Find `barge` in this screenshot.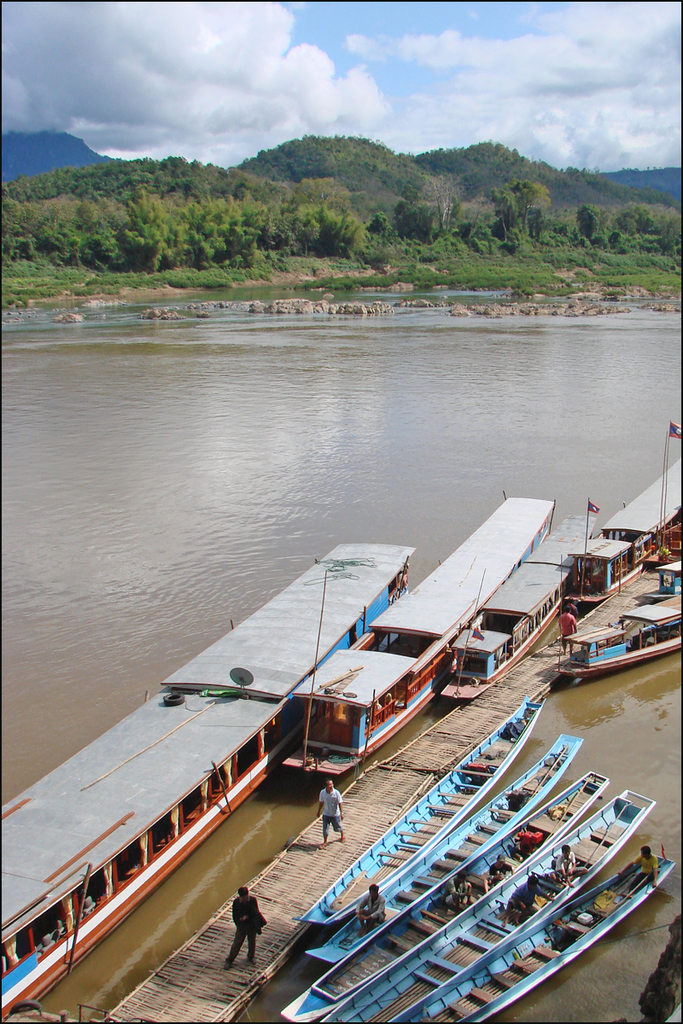
The bounding box for `barge` is [x1=0, y1=535, x2=413, y2=1018].
